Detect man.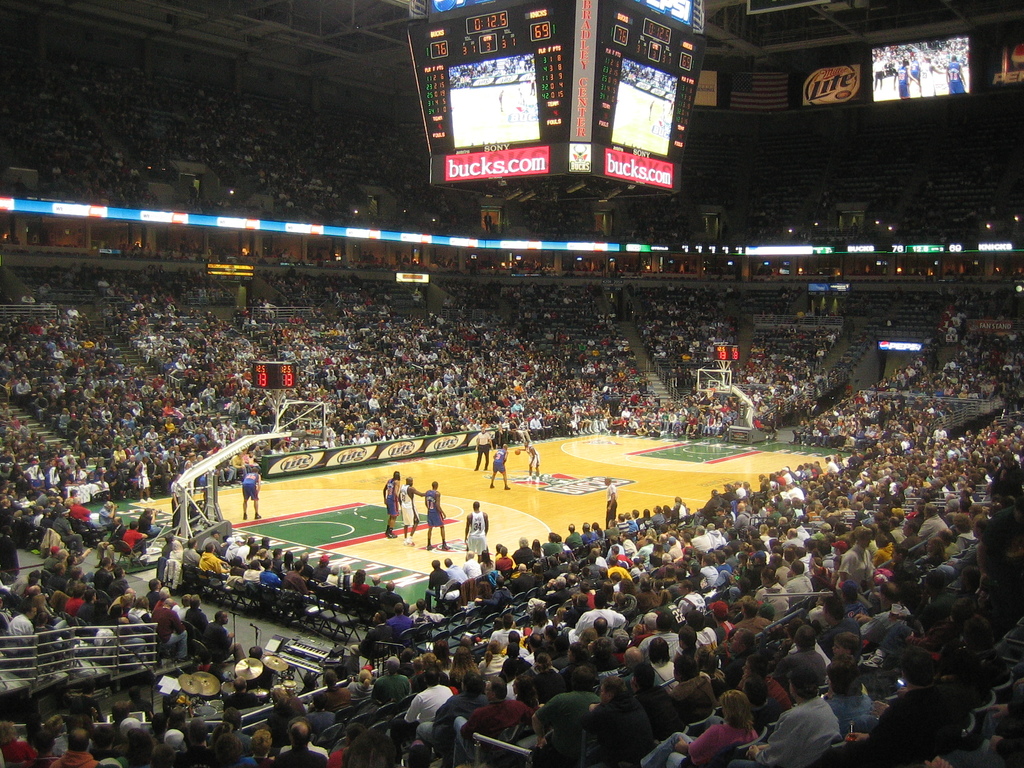
Detected at box(516, 444, 552, 486).
